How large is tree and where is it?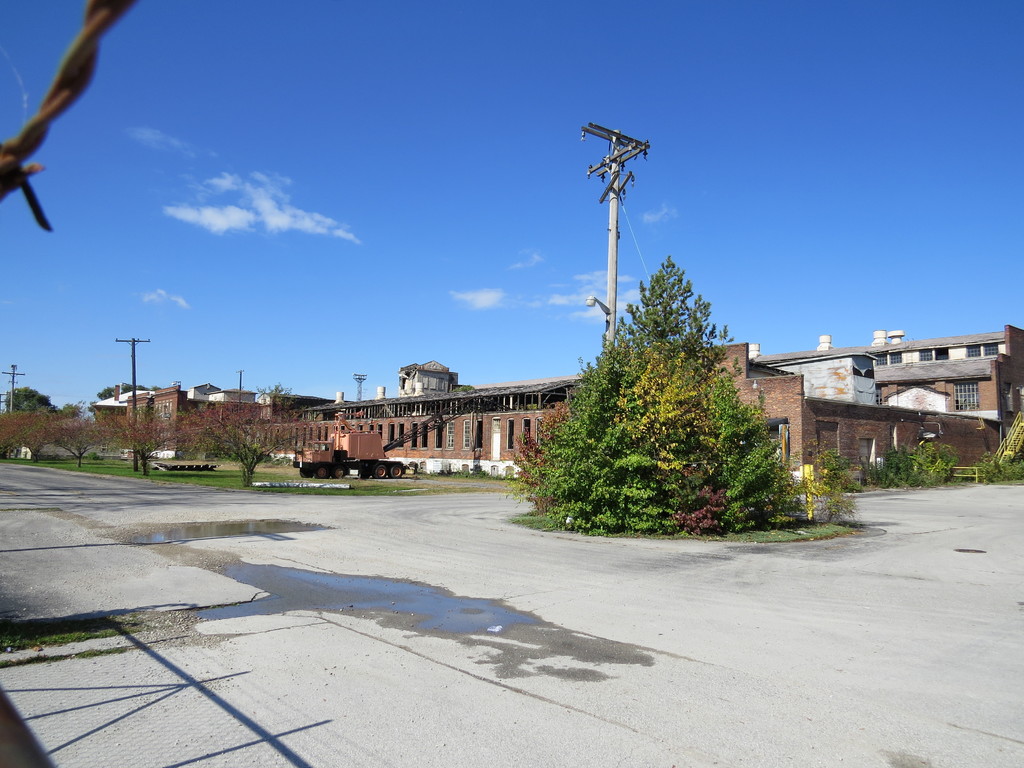
Bounding box: x1=525, y1=243, x2=817, y2=540.
